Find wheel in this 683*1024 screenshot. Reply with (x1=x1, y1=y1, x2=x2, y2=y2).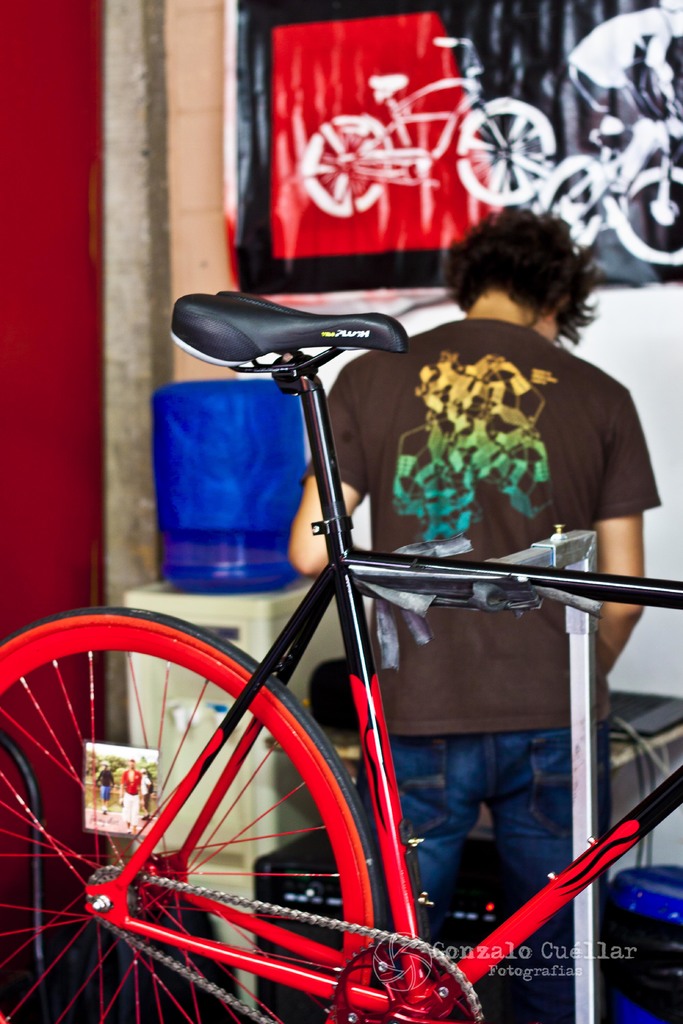
(x1=533, y1=156, x2=613, y2=250).
